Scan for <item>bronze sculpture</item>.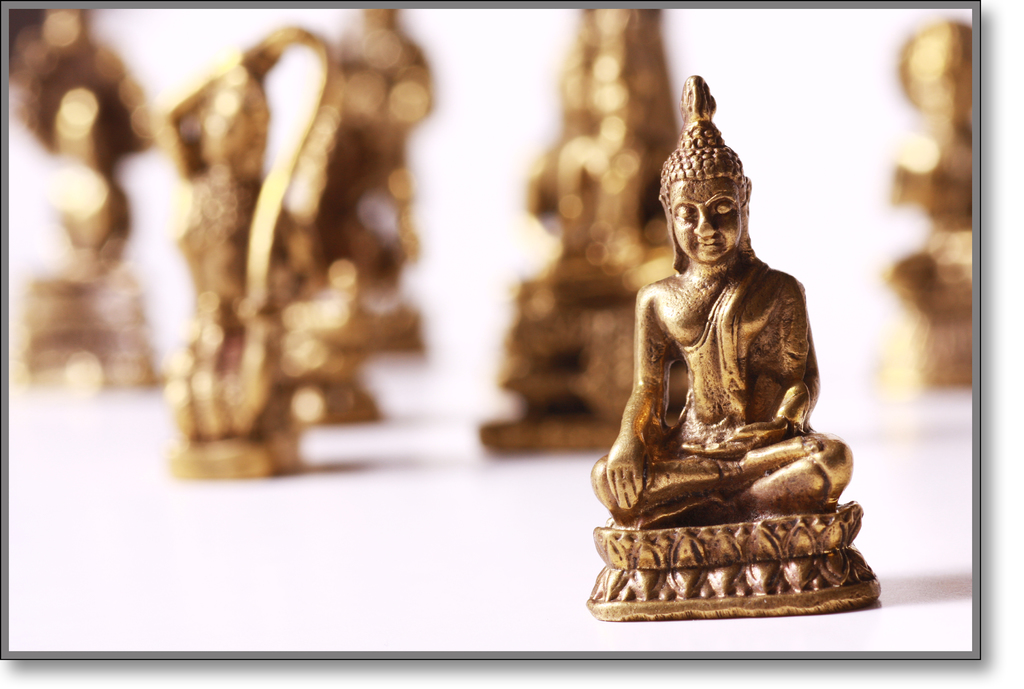
Scan result: (8,0,173,381).
